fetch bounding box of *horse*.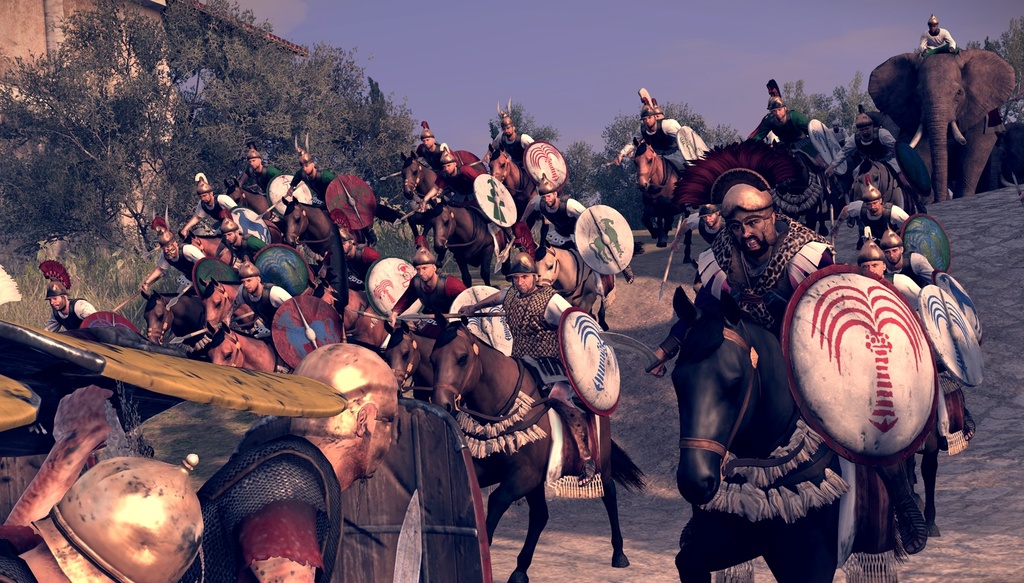
Bbox: bbox=[899, 438, 946, 536].
